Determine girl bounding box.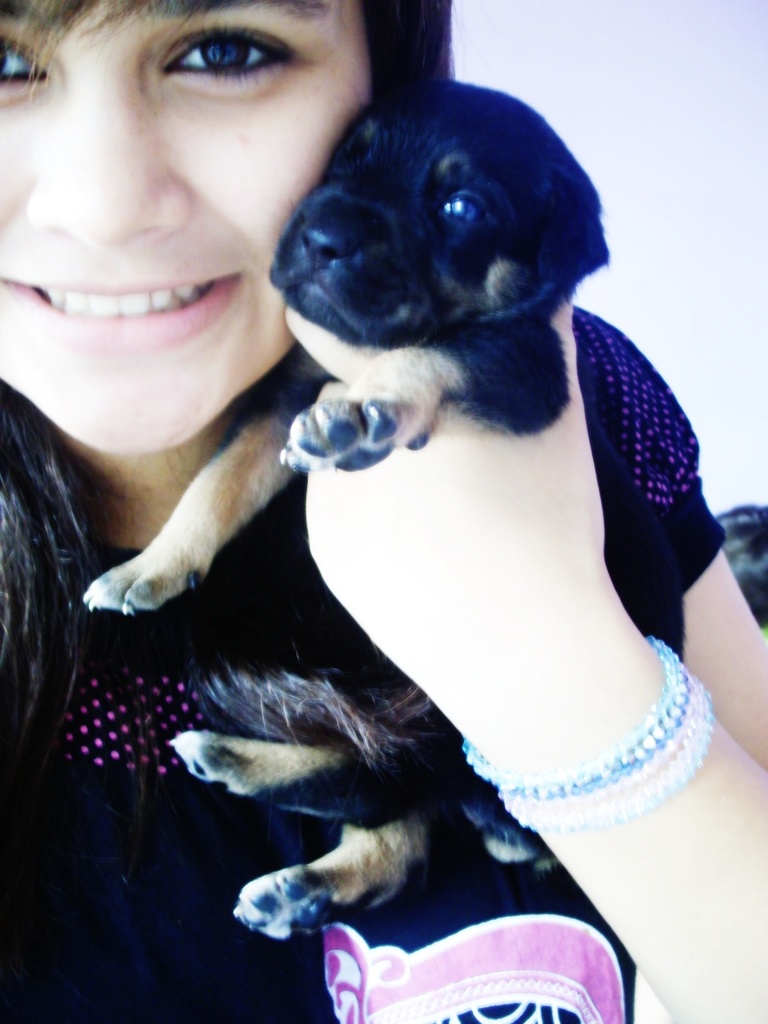
Determined: Rect(5, 0, 767, 1023).
